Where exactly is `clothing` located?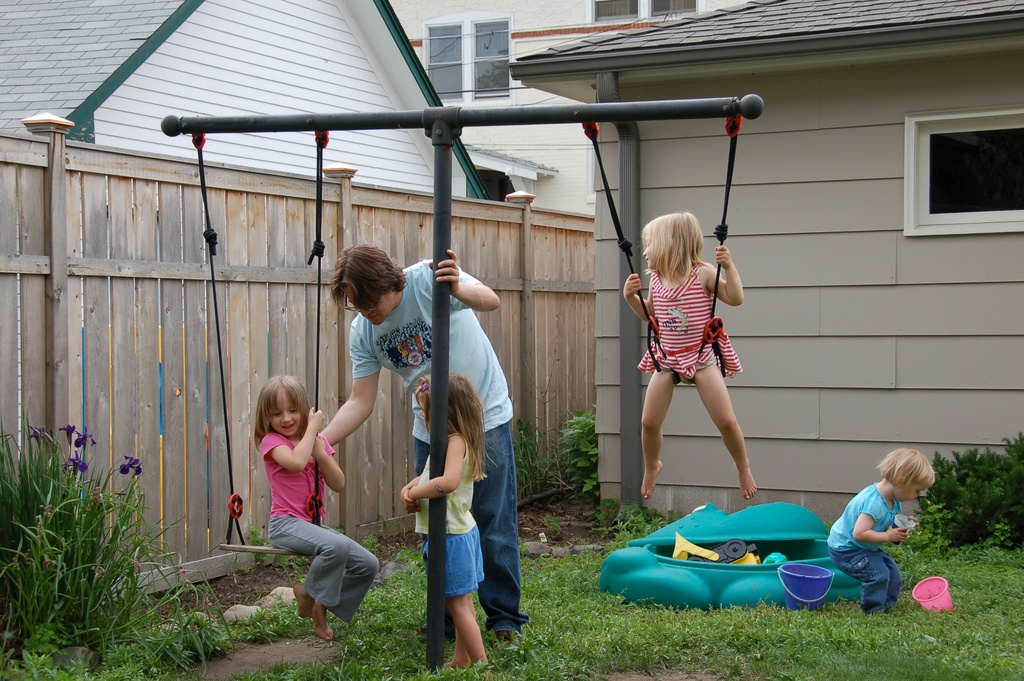
Its bounding box is 411, 432, 482, 599.
